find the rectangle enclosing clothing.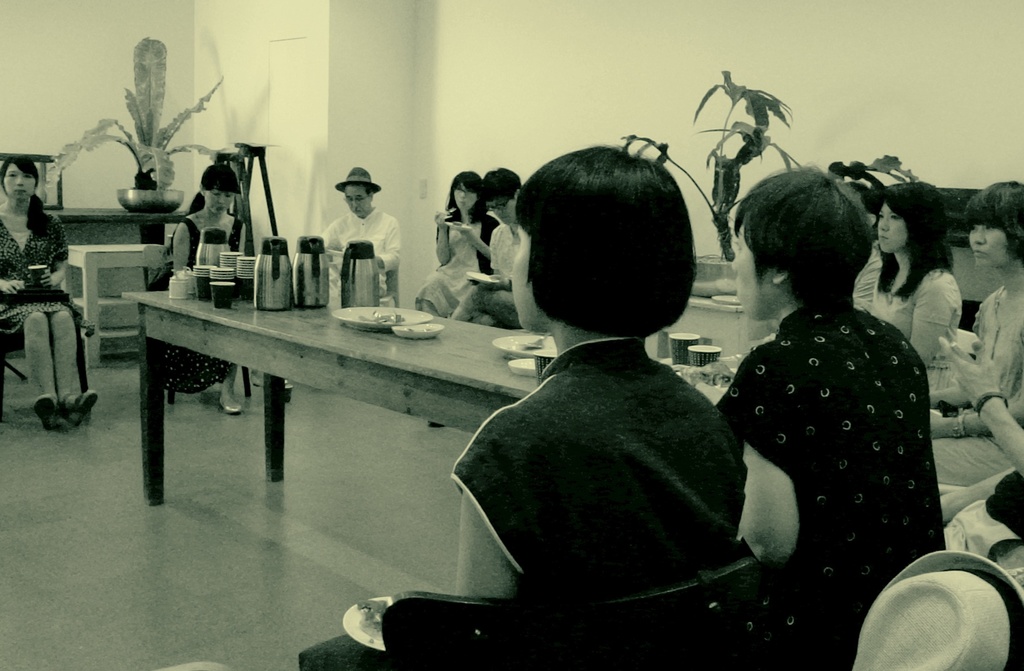
<box>448,334,747,610</box>.
